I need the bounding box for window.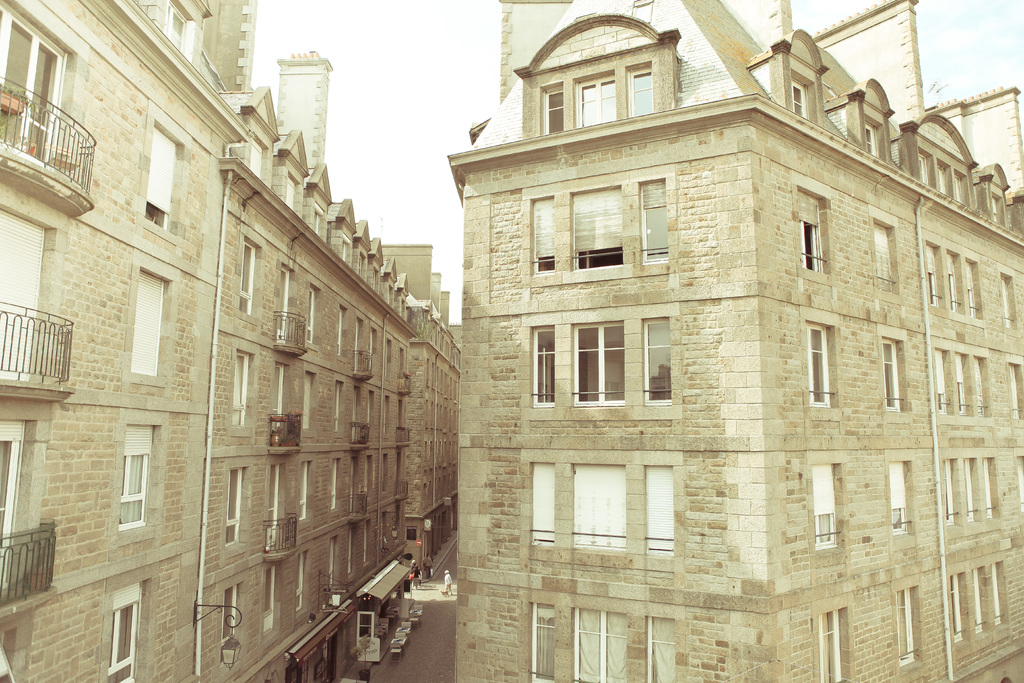
Here it is: [left=152, top=126, right=184, bottom=233].
